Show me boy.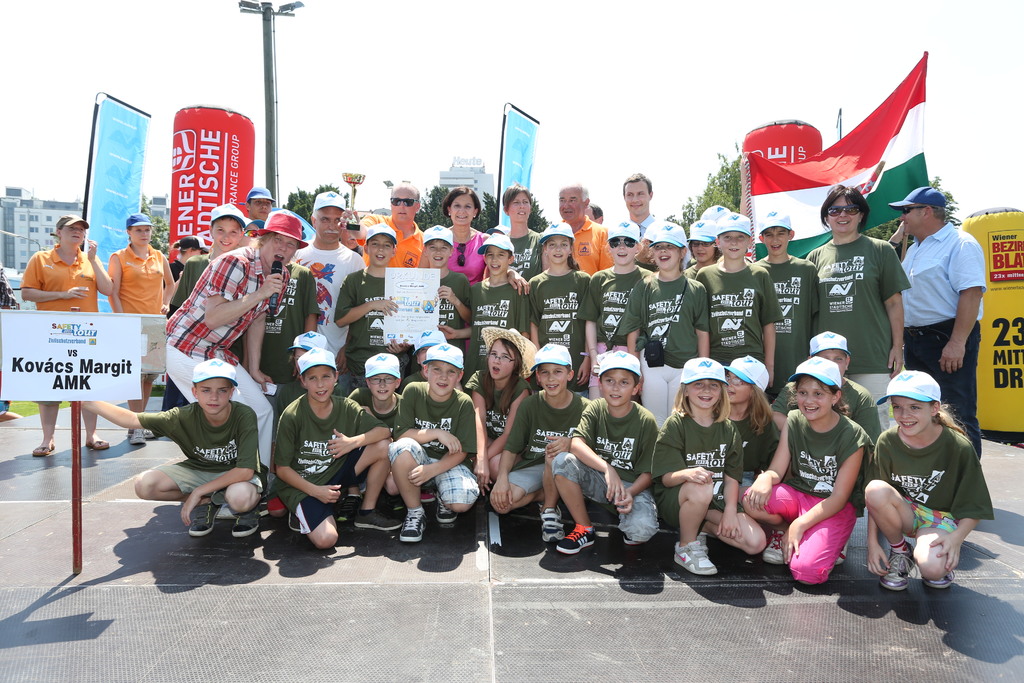
boy is here: (left=81, top=358, right=262, bottom=536).
